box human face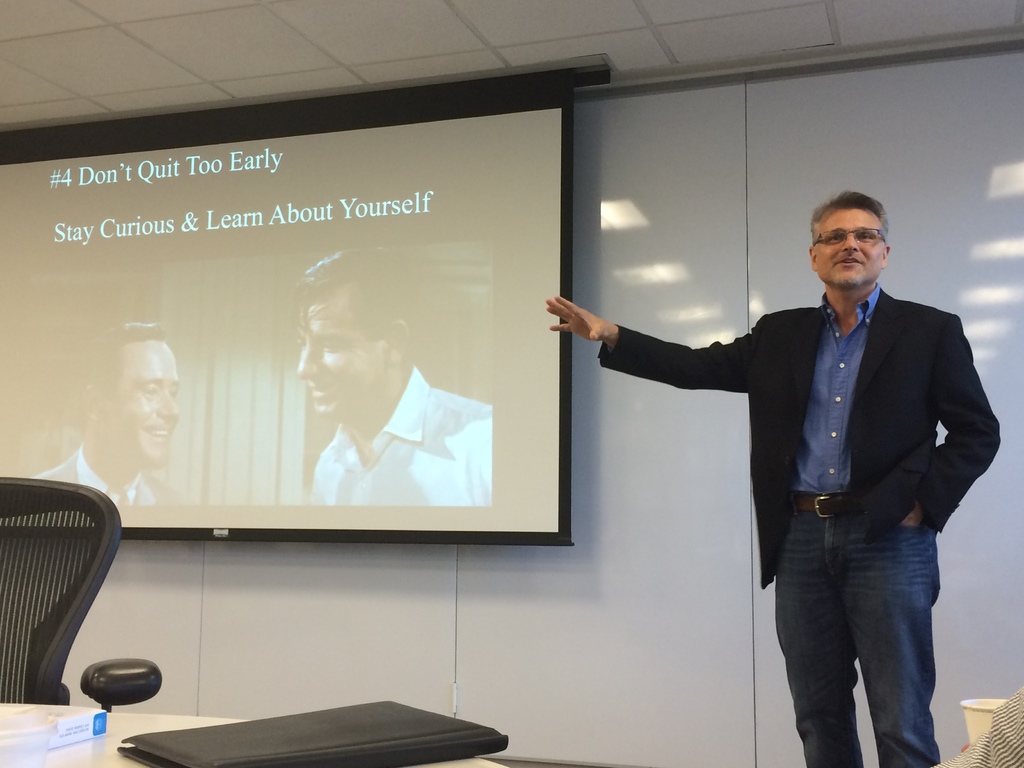
Rect(814, 205, 884, 286)
